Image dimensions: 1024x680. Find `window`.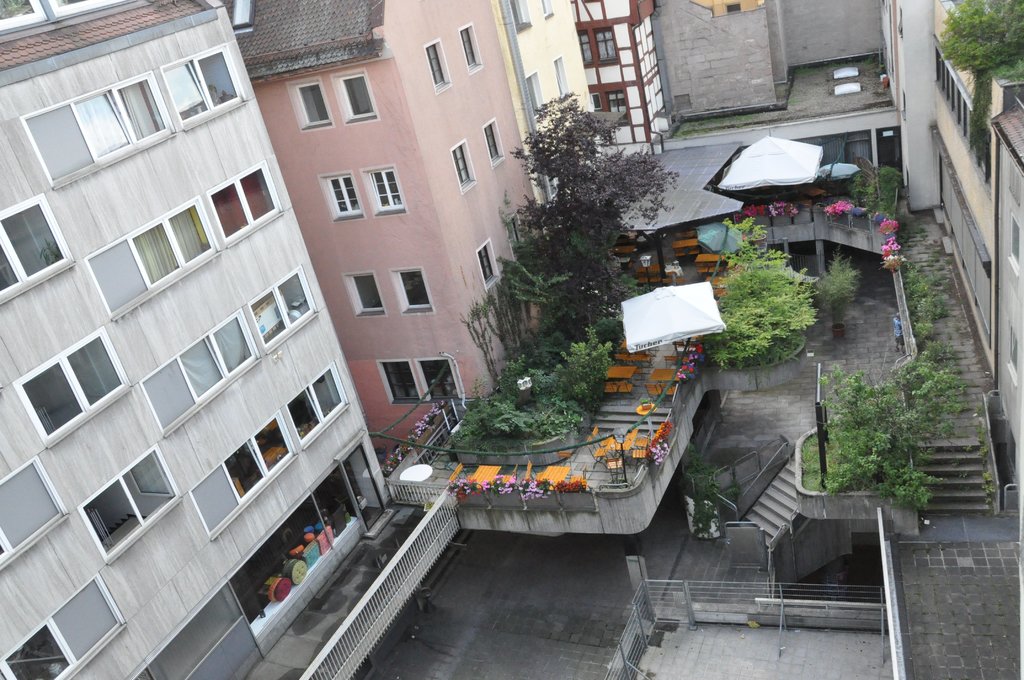
x1=477, y1=114, x2=509, y2=163.
